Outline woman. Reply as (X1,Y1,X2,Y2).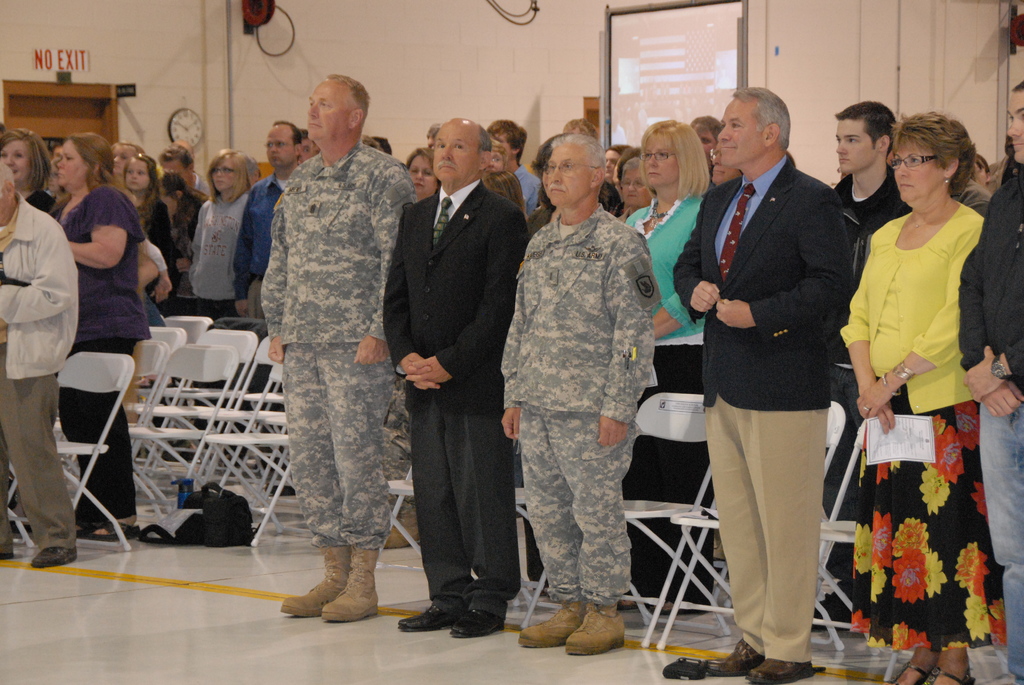
(605,157,652,235).
